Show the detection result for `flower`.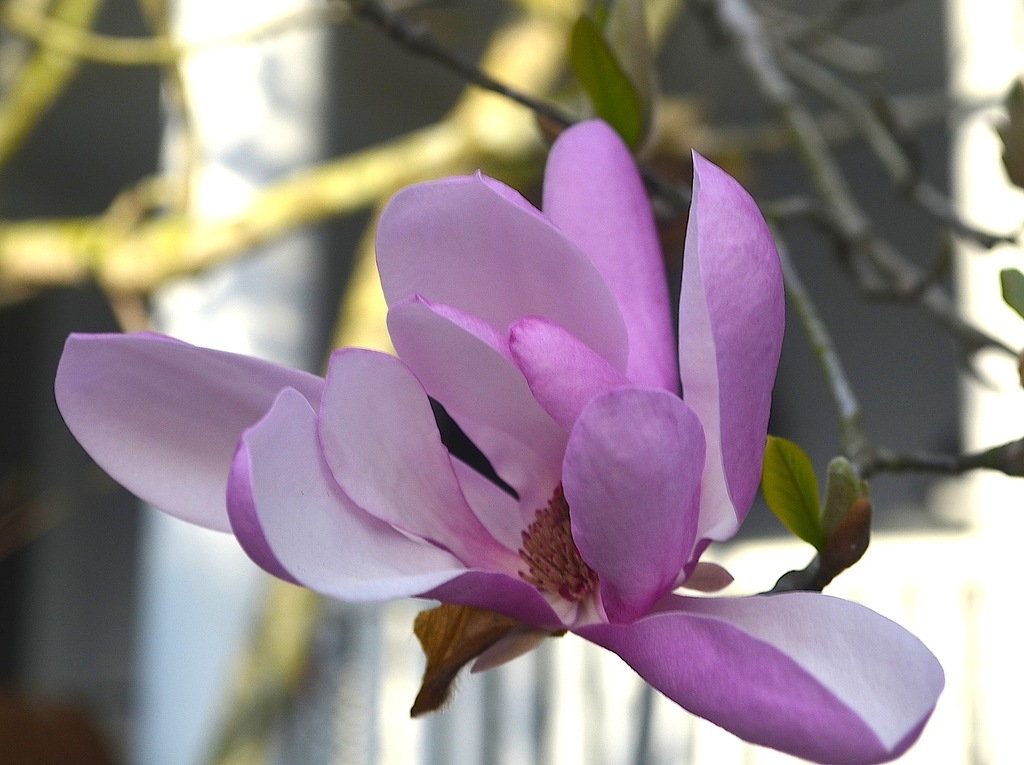
select_region(58, 158, 944, 746).
